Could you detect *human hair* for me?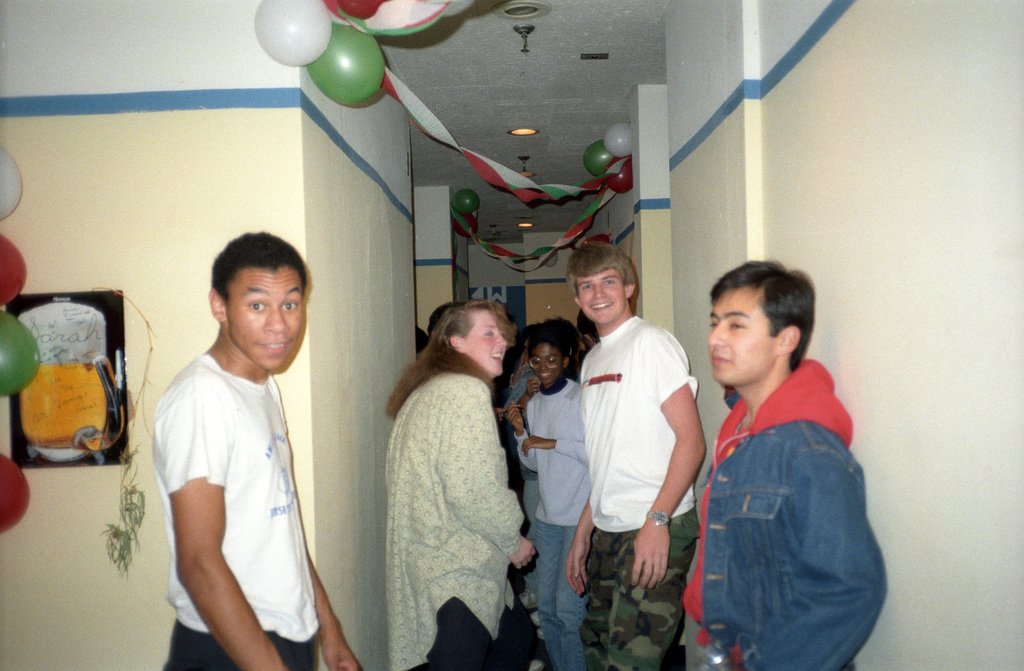
Detection result: bbox=[383, 295, 515, 415].
